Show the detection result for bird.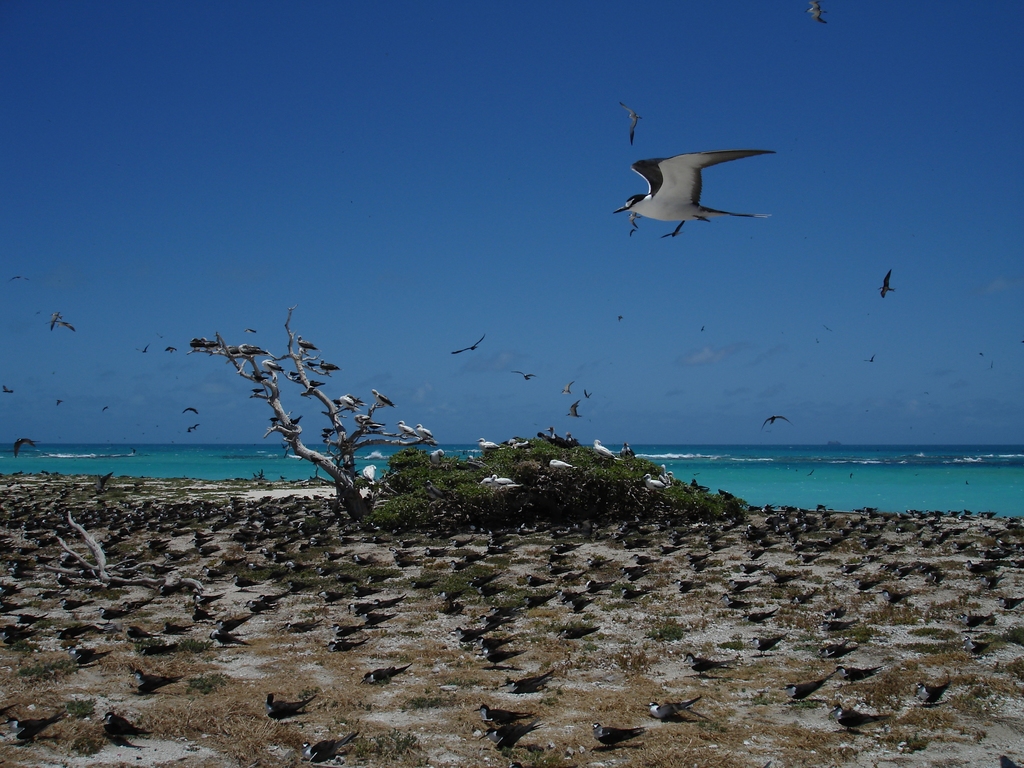
box(97, 607, 131, 624).
